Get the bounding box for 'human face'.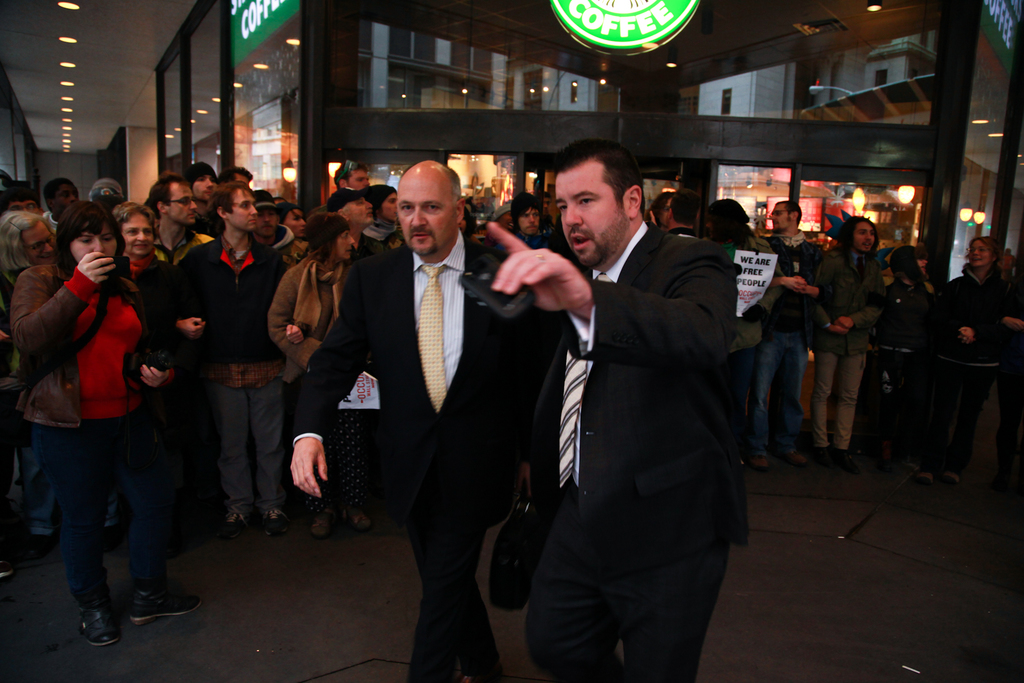
bbox=[524, 204, 543, 236].
